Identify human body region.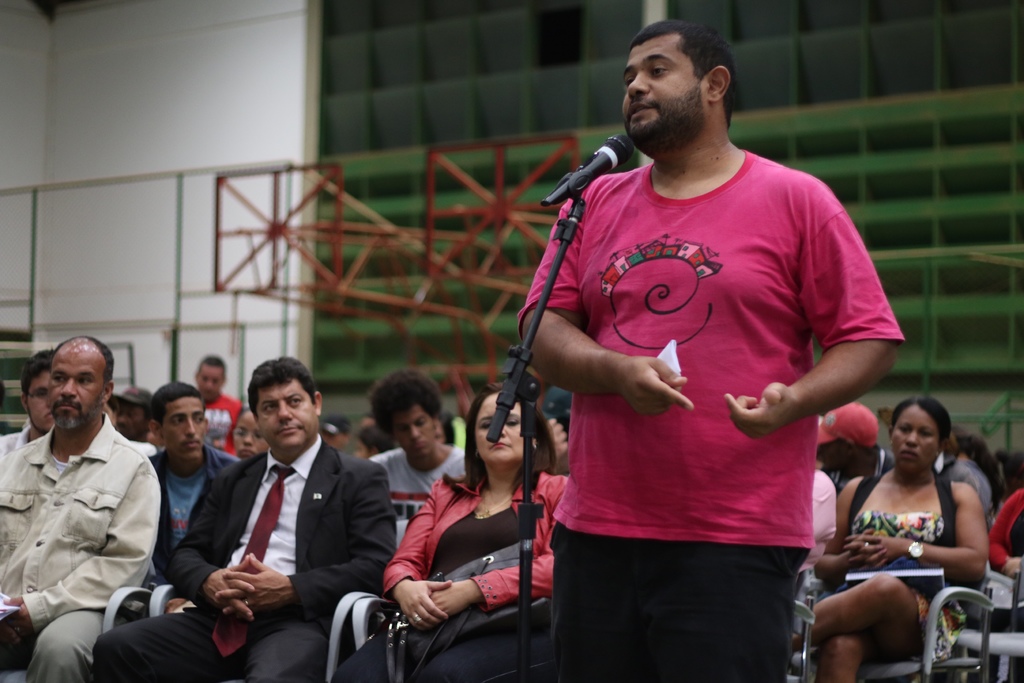
Region: detection(94, 360, 400, 682).
